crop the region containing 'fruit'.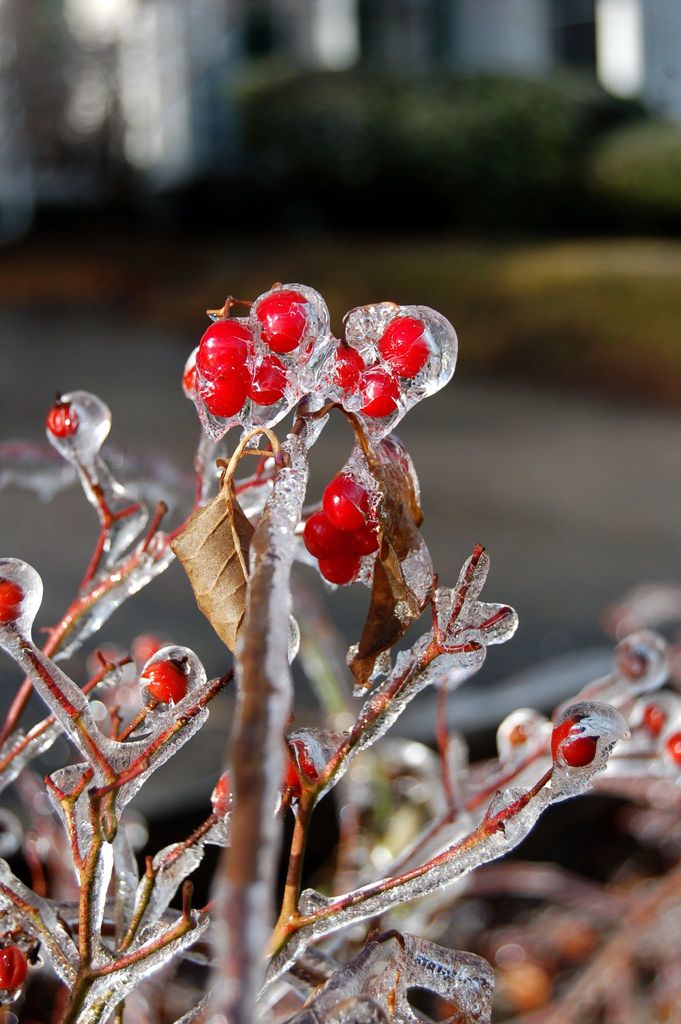
Crop region: BBox(320, 470, 375, 531).
